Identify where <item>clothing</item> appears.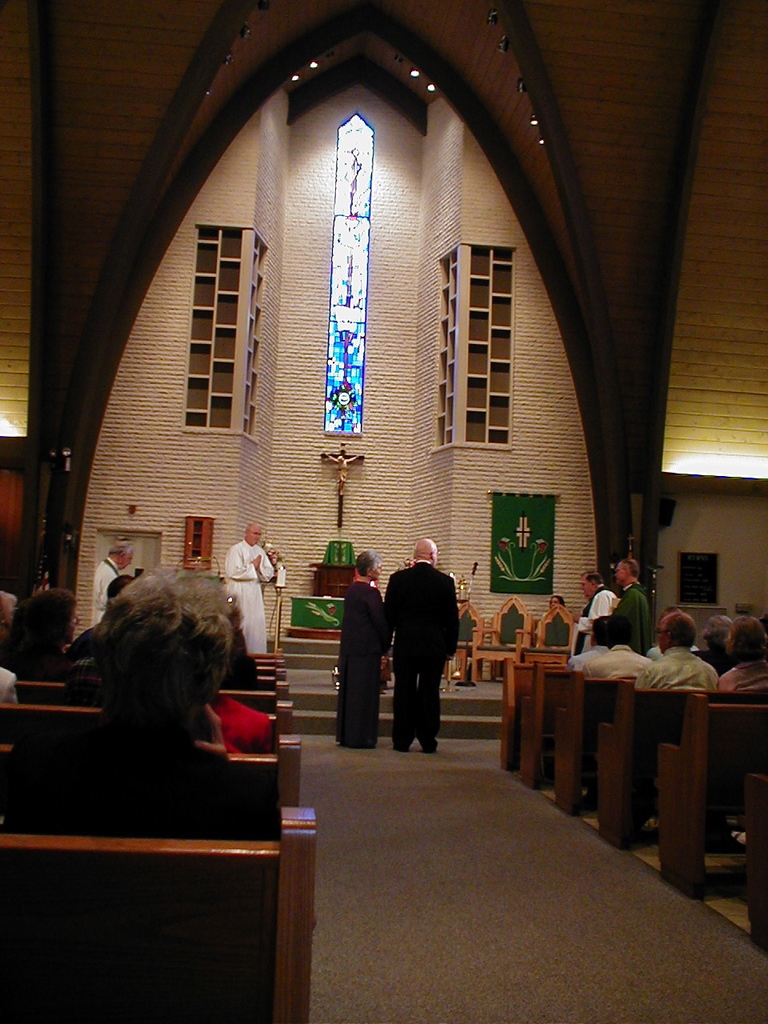
Appears at bbox(639, 647, 718, 690).
